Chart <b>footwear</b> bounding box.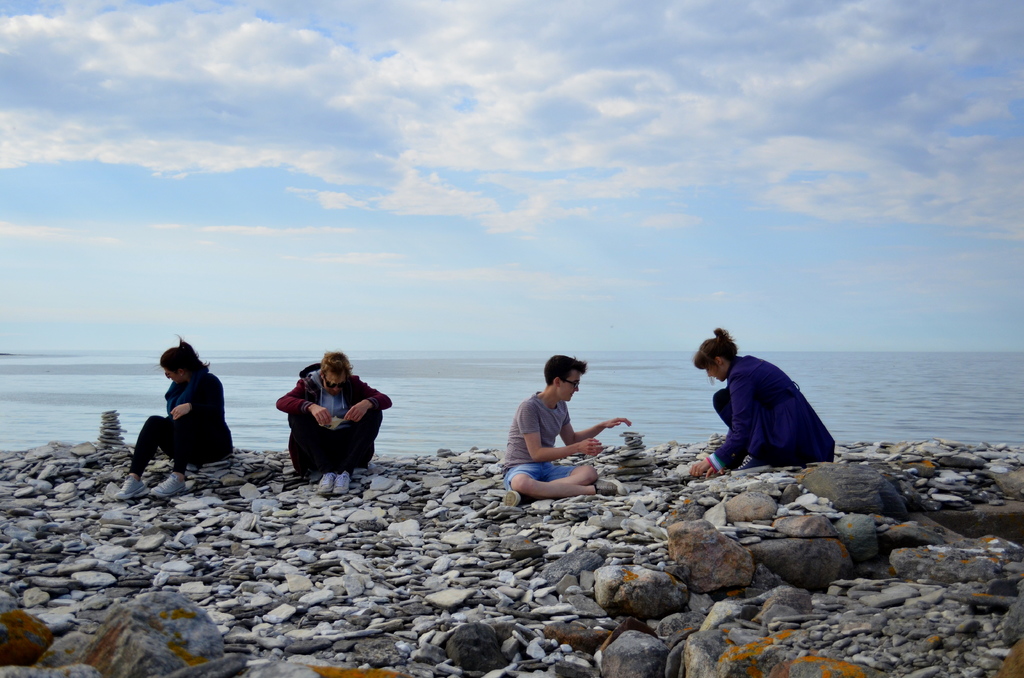
Charted: Rect(335, 473, 353, 499).
